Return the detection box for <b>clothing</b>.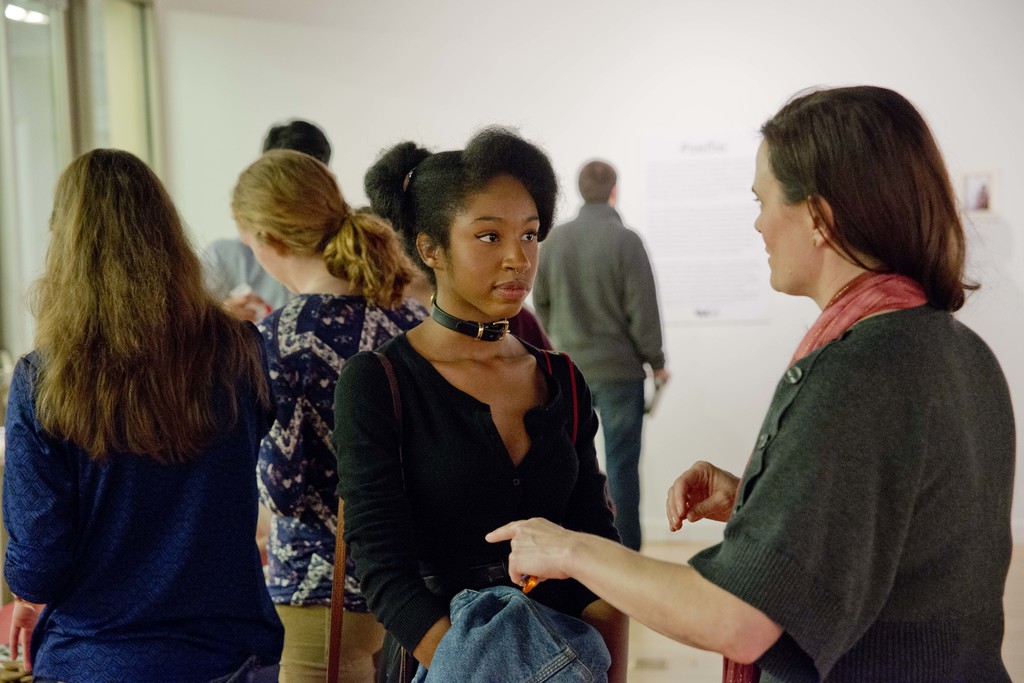
box=[684, 212, 1004, 680].
